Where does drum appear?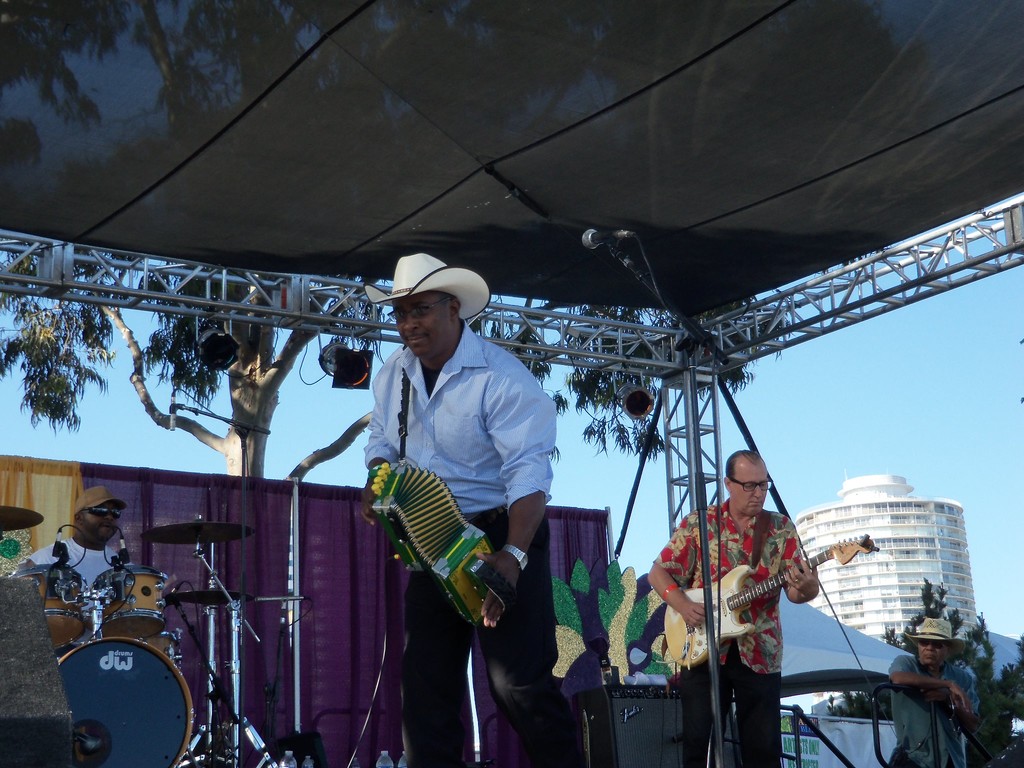
Appears at box=[10, 572, 89, 657].
